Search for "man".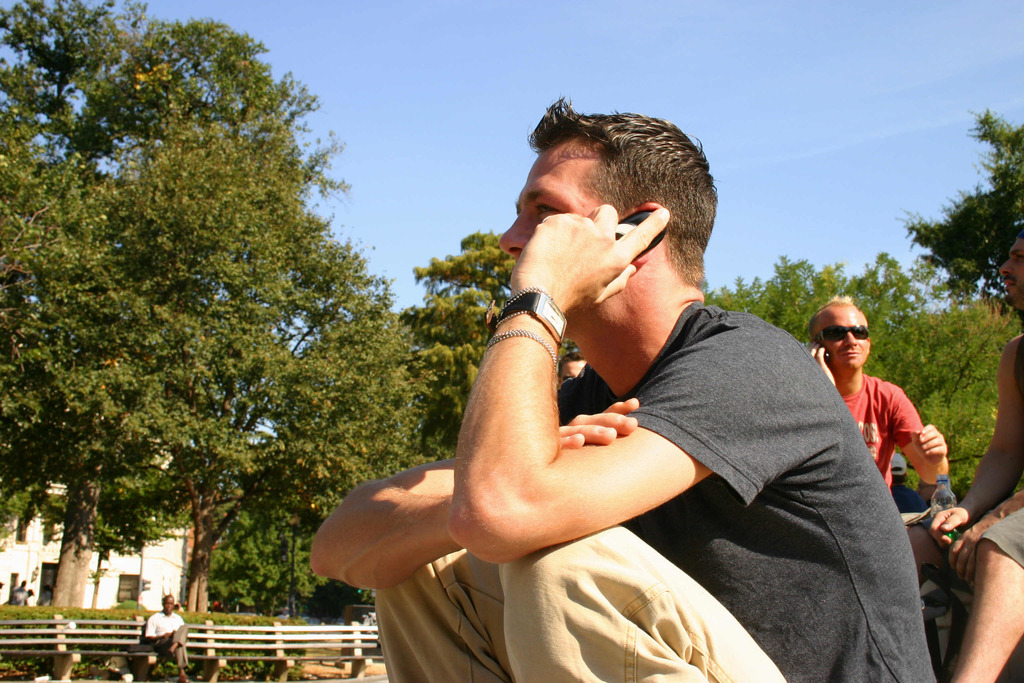
Found at region(12, 578, 38, 602).
